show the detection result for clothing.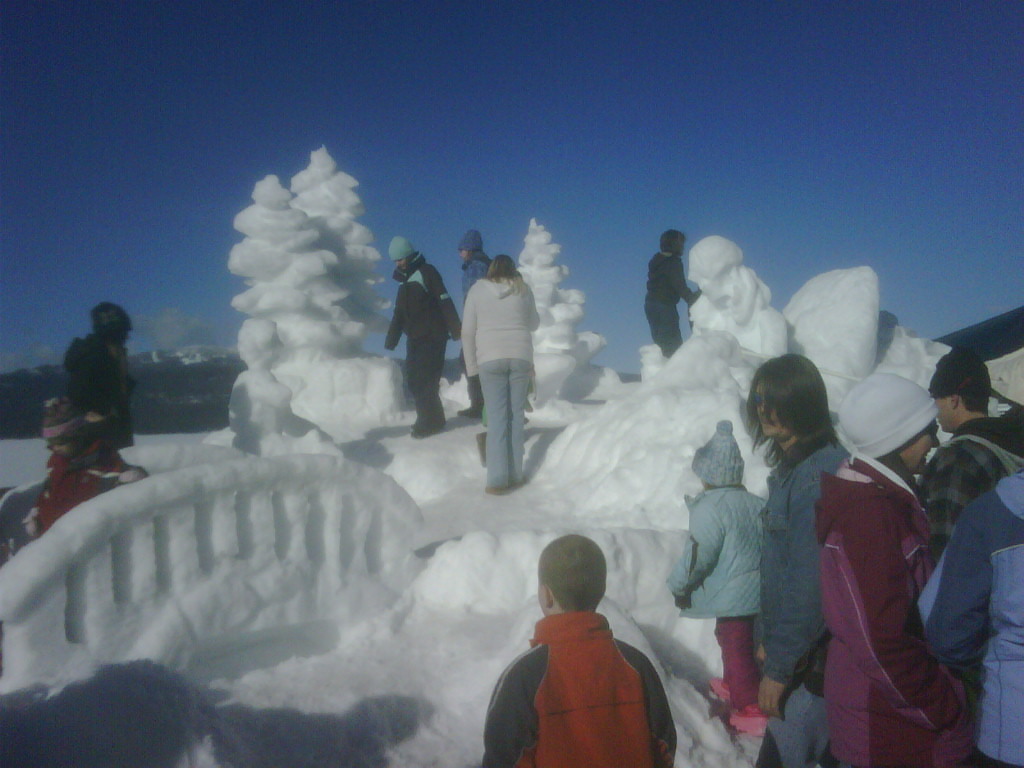
bbox(493, 570, 677, 753).
